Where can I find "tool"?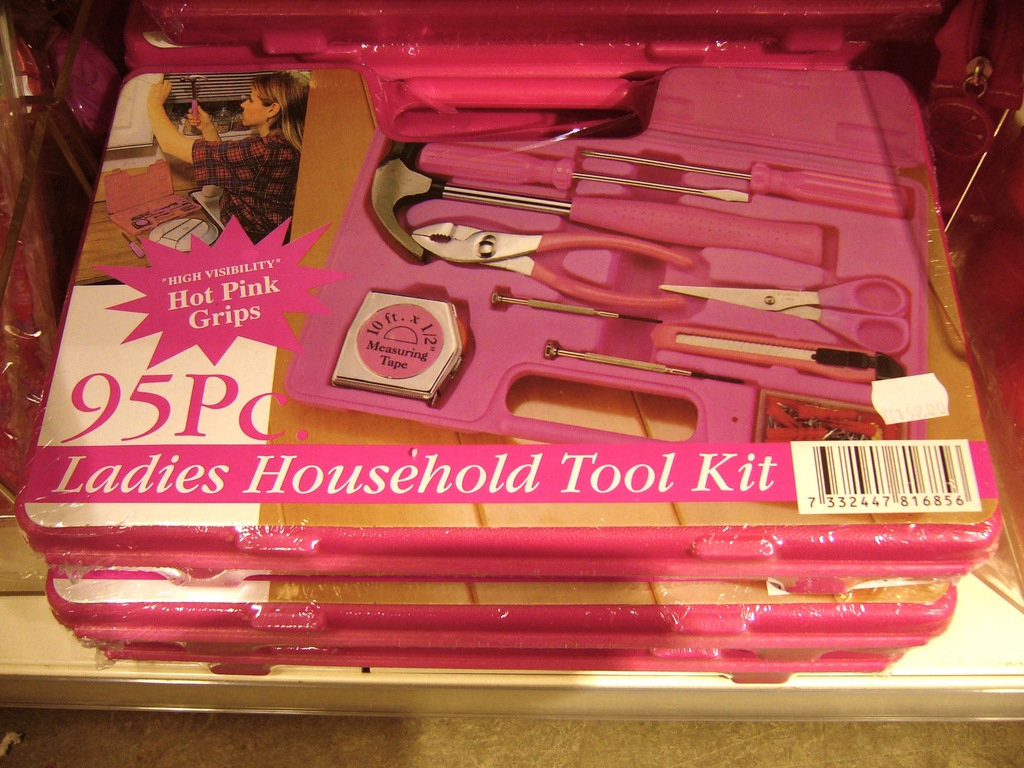
You can find it at [x1=664, y1=275, x2=908, y2=363].
